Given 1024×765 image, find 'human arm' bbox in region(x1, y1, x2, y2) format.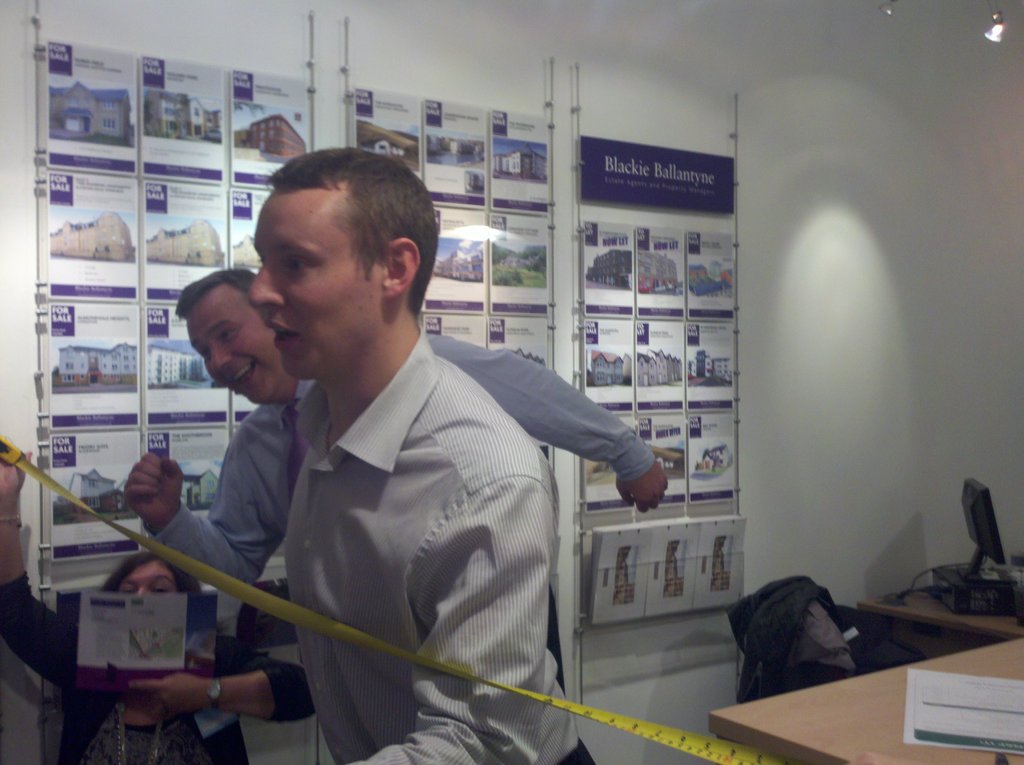
region(128, 410, 301, 600).
